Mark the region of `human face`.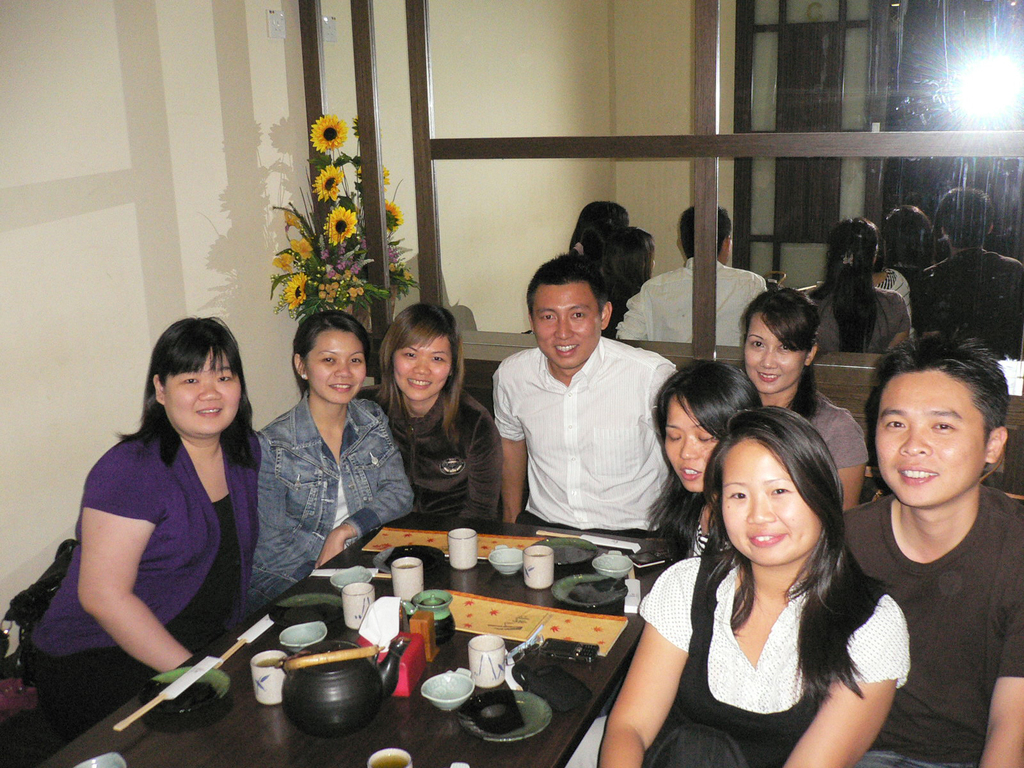
Region: 739, 314, 806, 398.
